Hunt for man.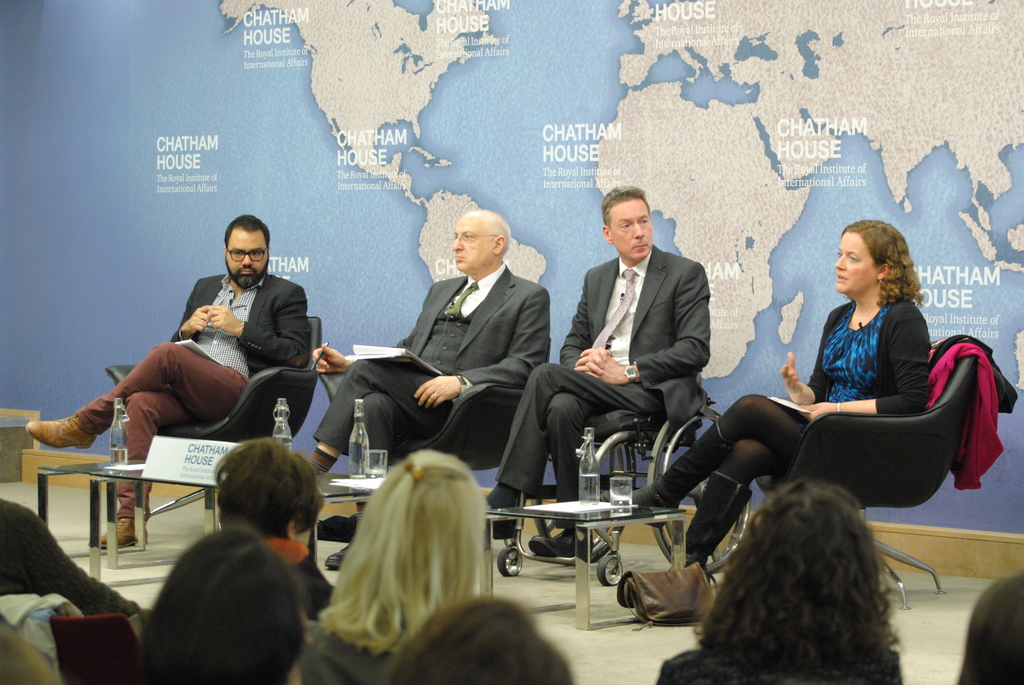
Hunted down at [66,225,332,489].
